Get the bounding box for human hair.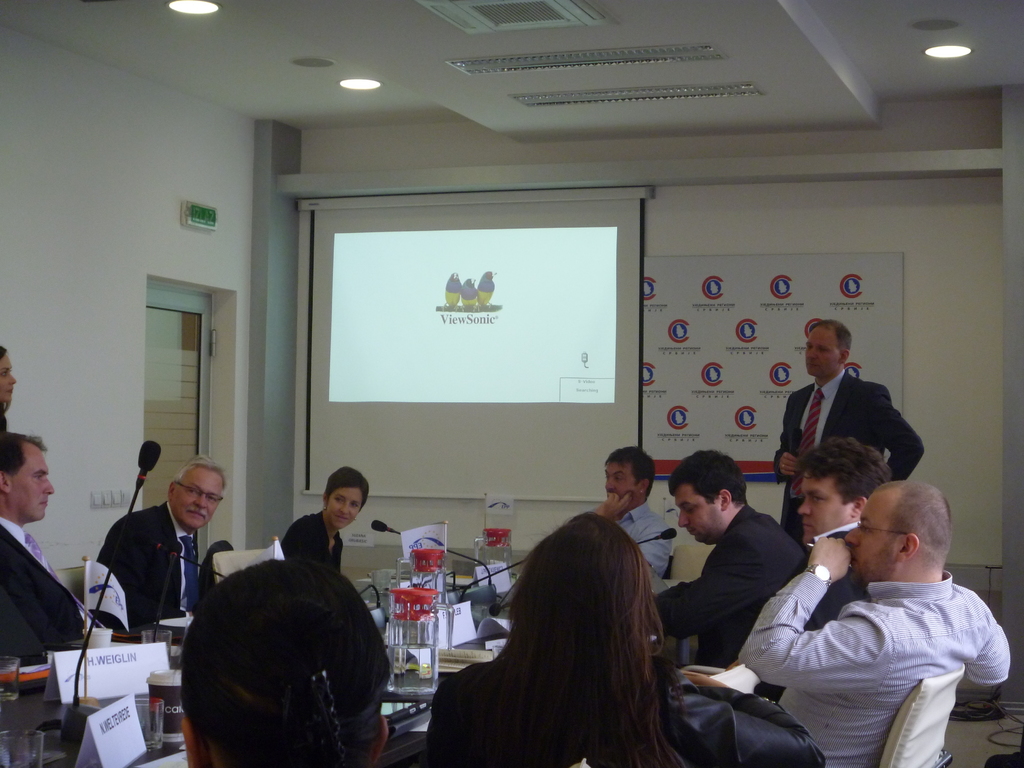
173, 458, 231, 495.
